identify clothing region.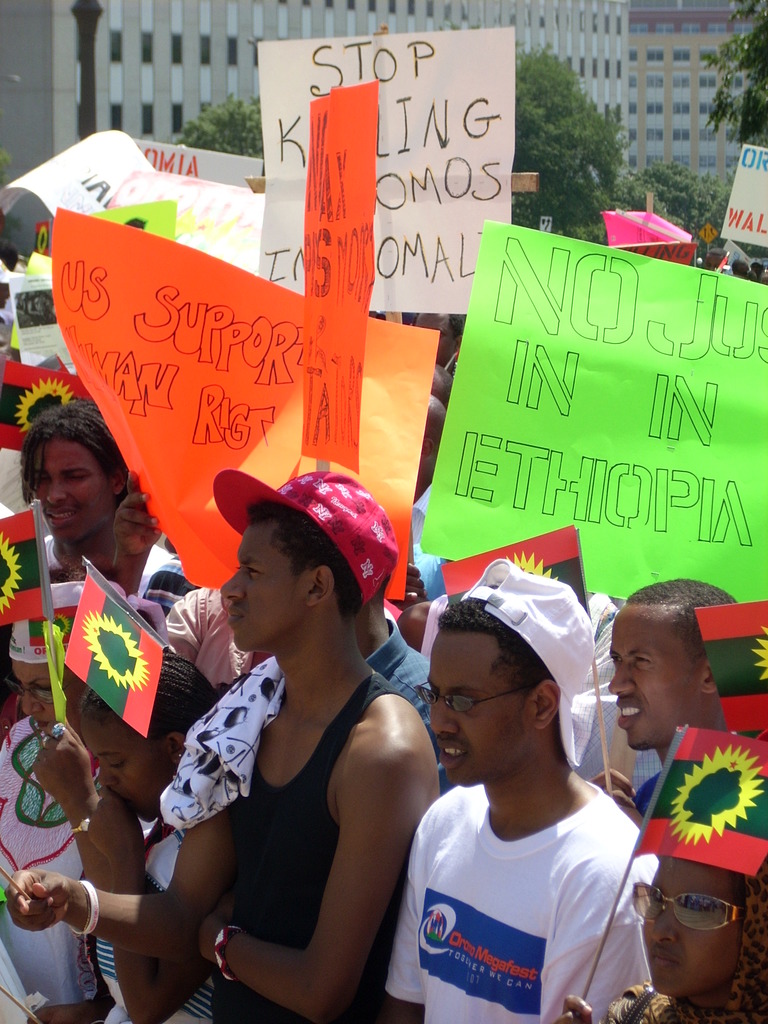
Region: [x1=100, y1=820, x2=211, y2=1023].
